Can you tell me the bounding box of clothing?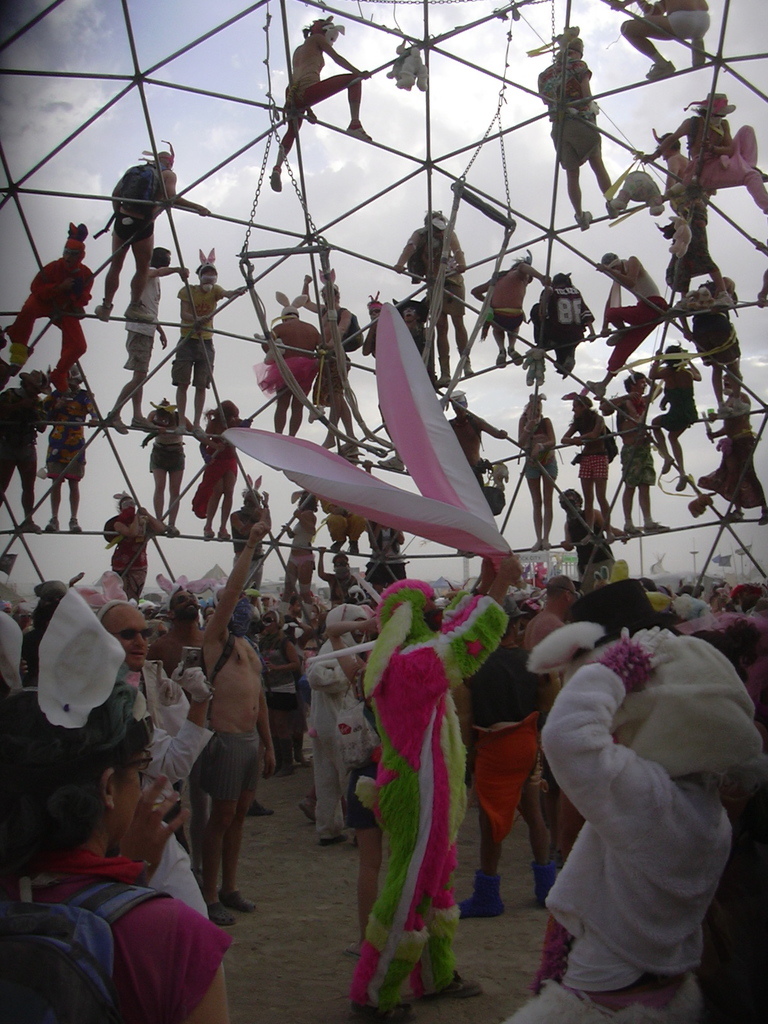
region(196, 727, 260, 797).
